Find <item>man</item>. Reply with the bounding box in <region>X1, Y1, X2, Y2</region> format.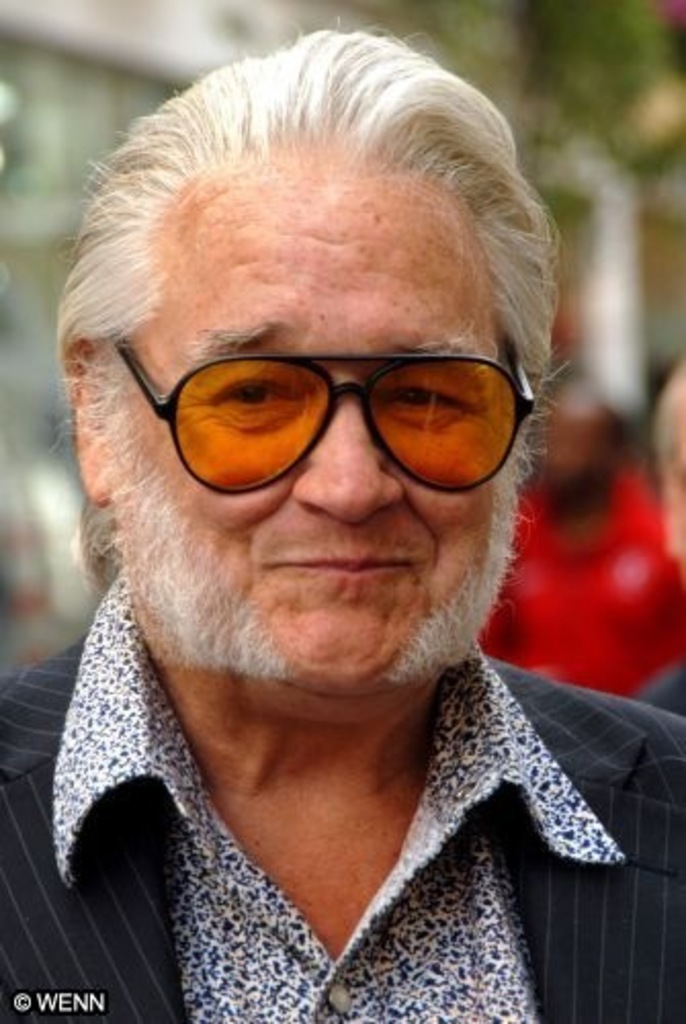
<region>481, 350, 684, 705</region>.
